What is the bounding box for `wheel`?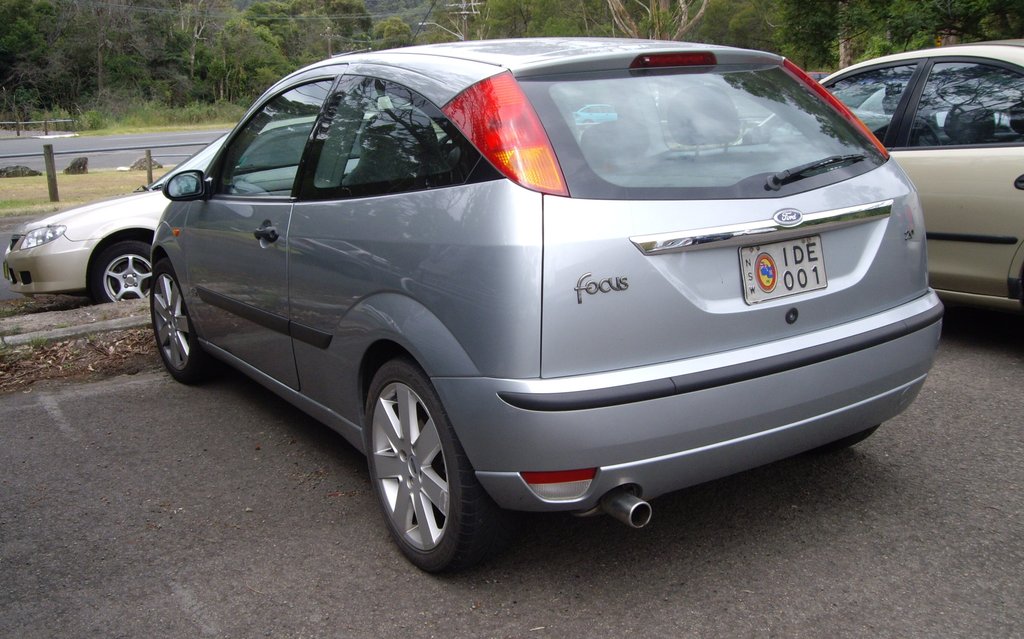
BBox(91, 235, 154, 305).
